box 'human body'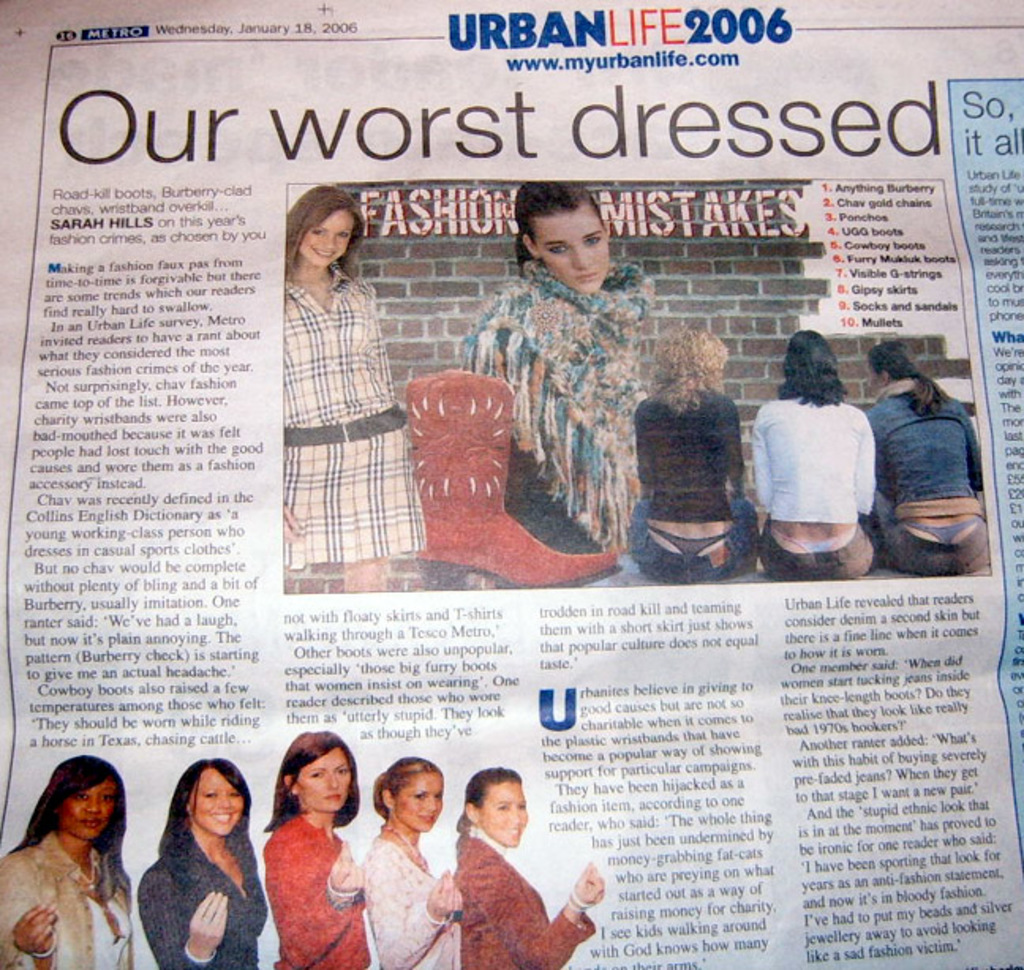
<bbox>631, 324, 760, 586</bbox>
